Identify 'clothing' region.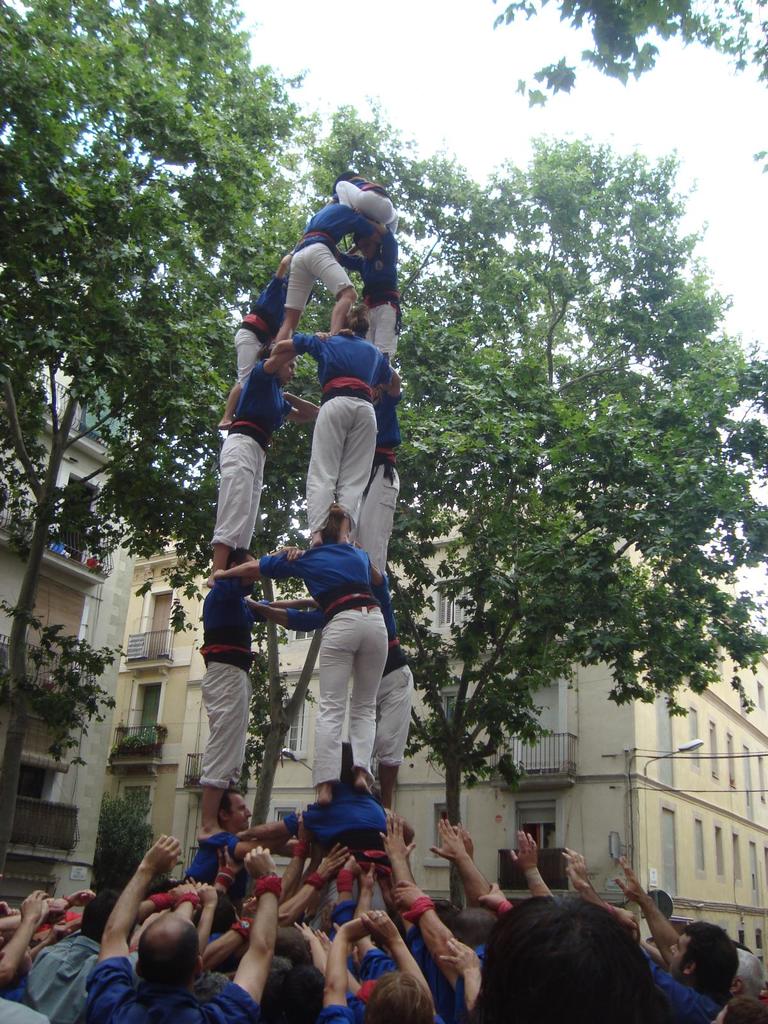
Region: region(335, 169, 398, 225).
